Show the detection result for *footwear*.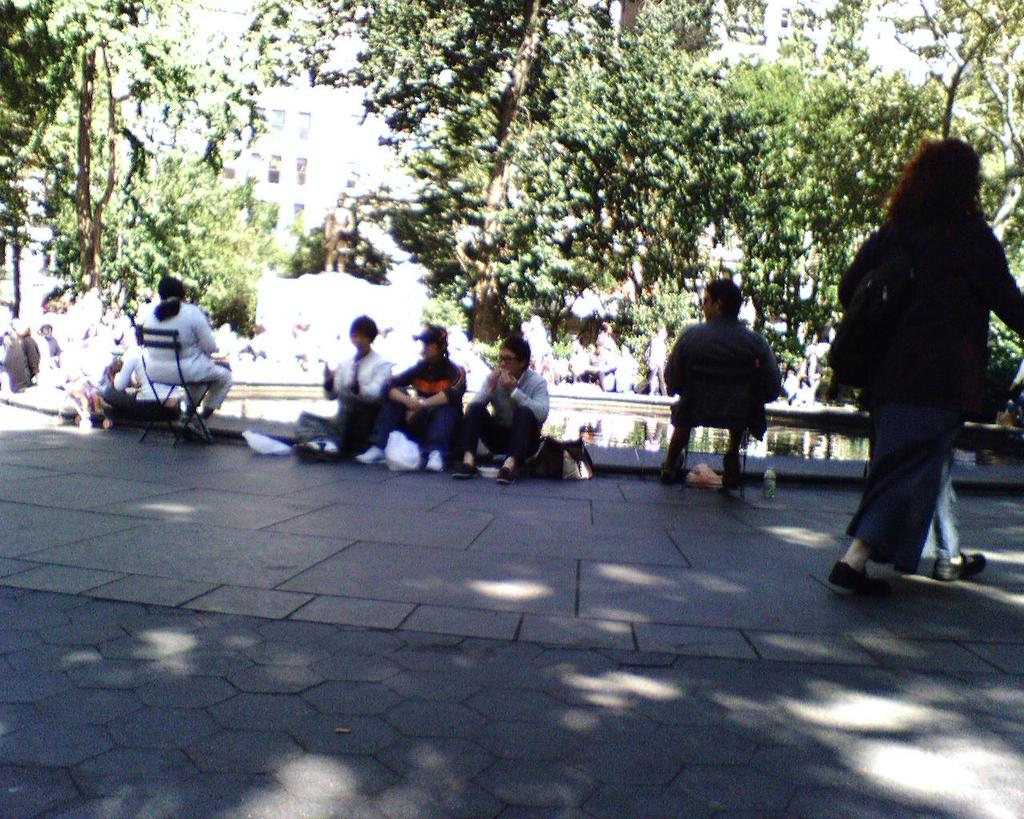
657,461,679,486.
